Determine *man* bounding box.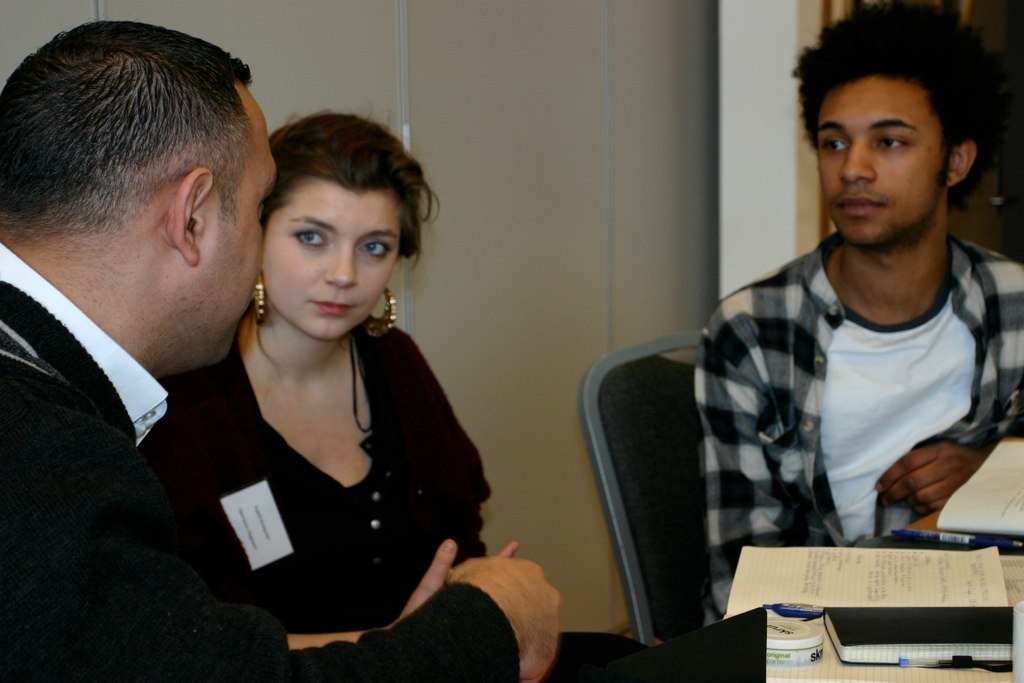
Determined: 628, 27, 983, 634.
